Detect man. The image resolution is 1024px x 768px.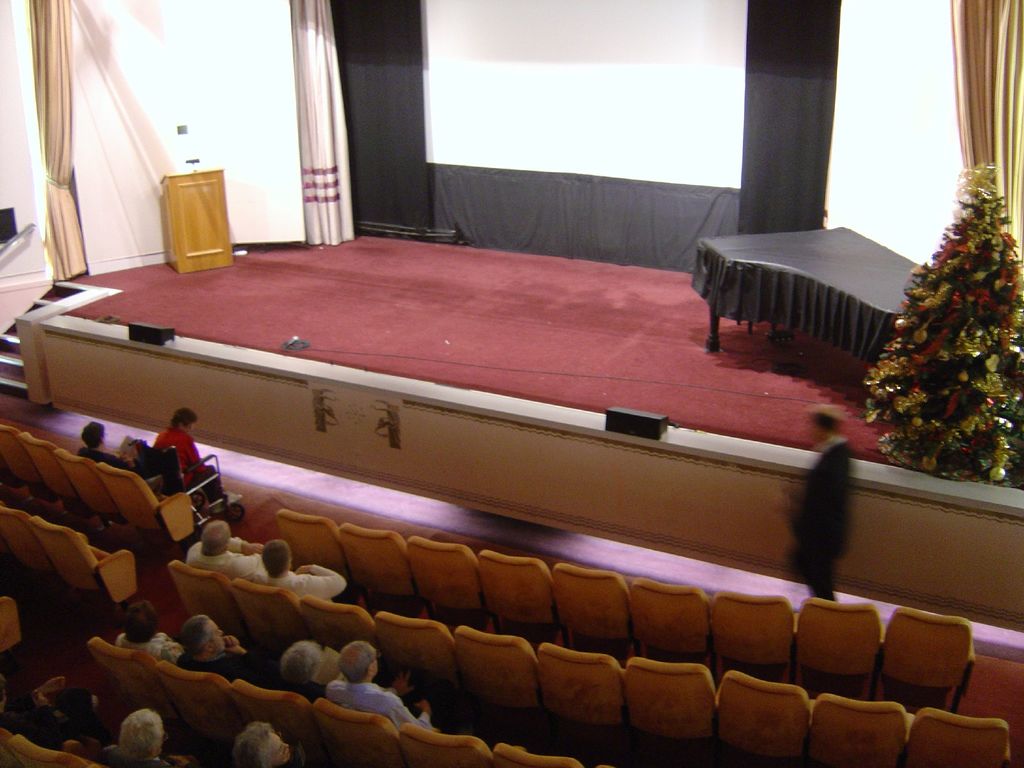
bbox=(0, 664, 109, 757).
